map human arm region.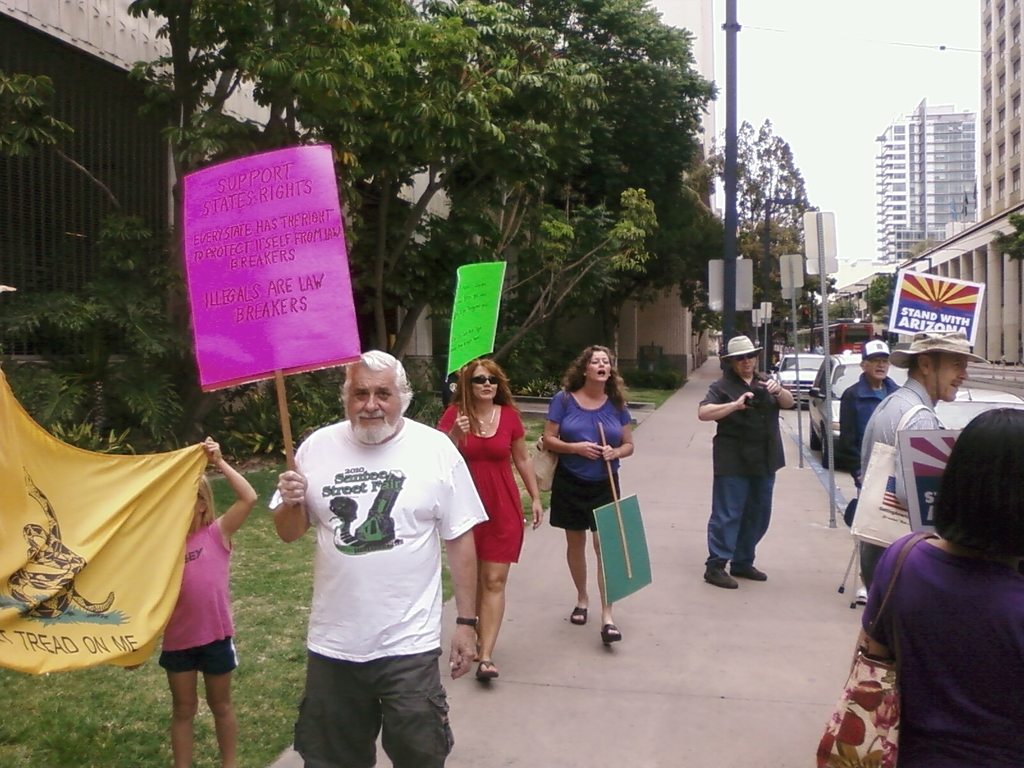
Mapped to box=[769, 362, 791, 413].
